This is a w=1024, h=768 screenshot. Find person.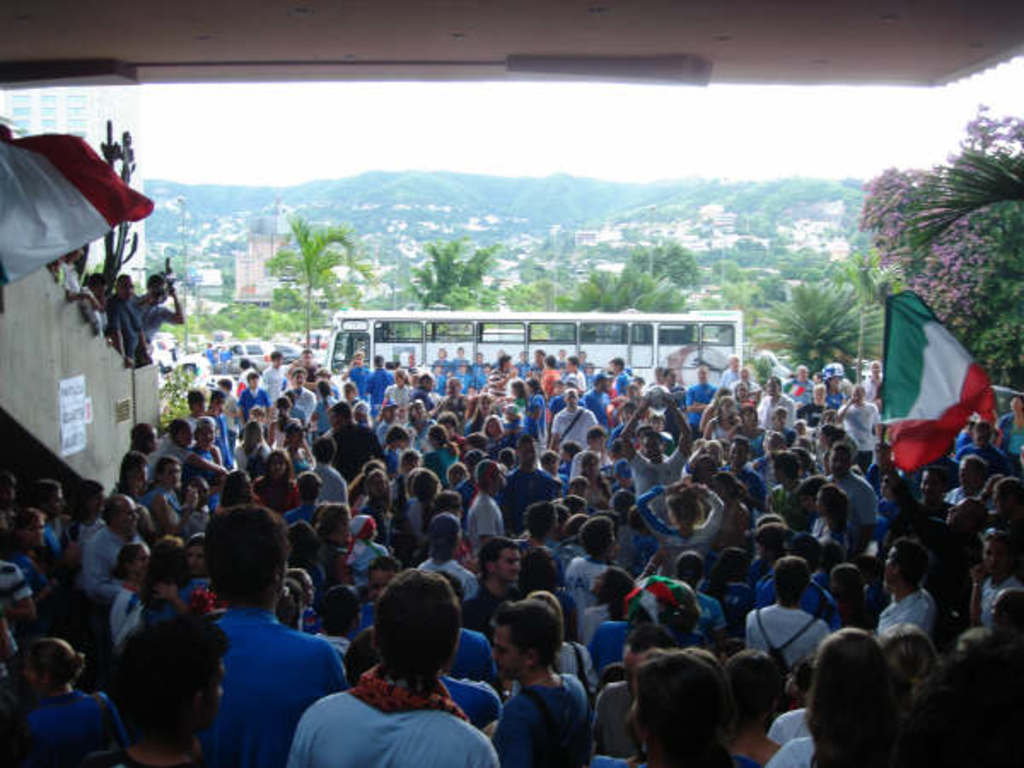
Bounding box: [left=806, top=478, right=872, bottom=563].
